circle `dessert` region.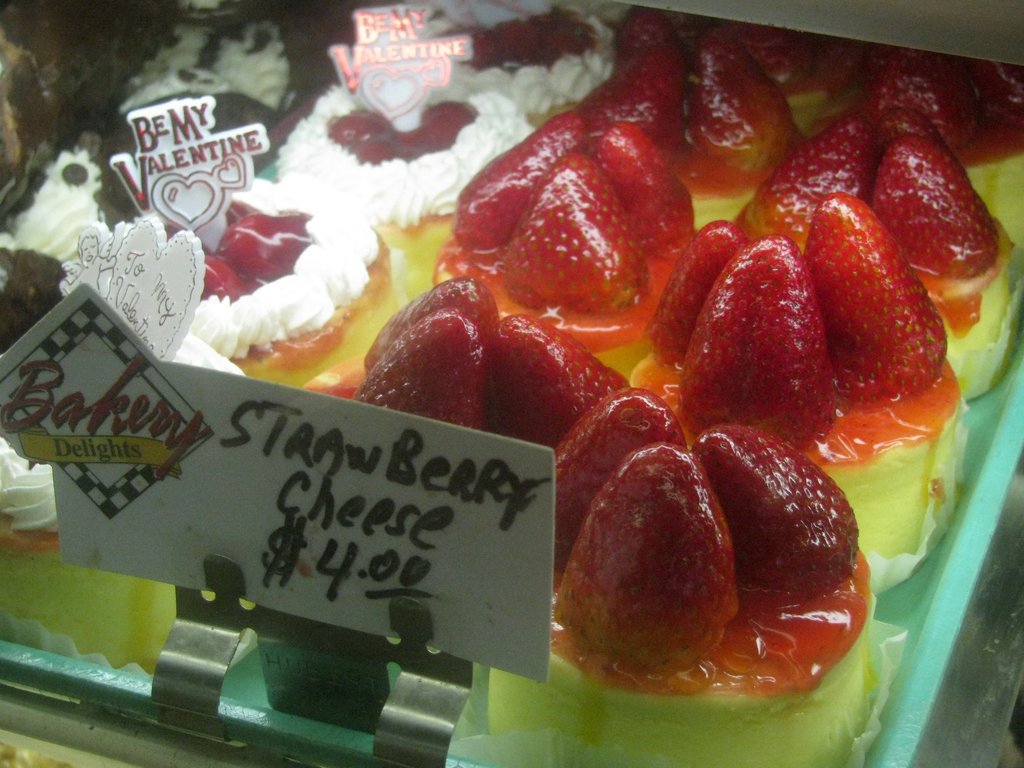
Region: pyautogui.locateOnScreen(196, 184, 387, 378).
